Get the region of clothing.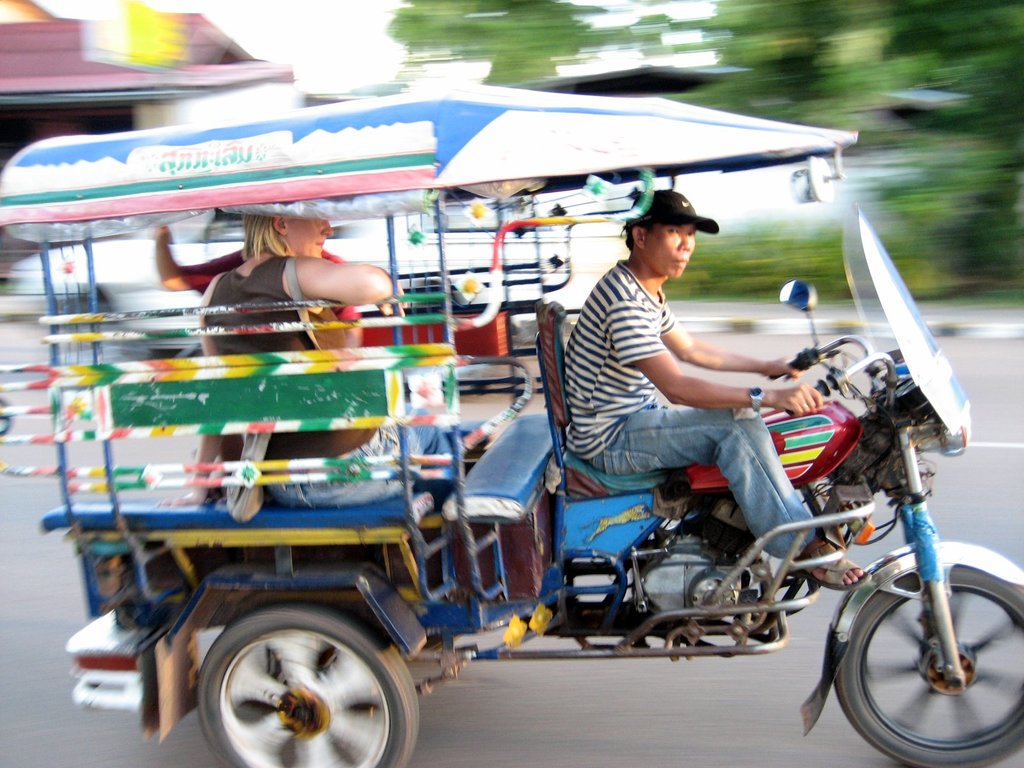
(left=541, top=221, right=868, bottom=600).
